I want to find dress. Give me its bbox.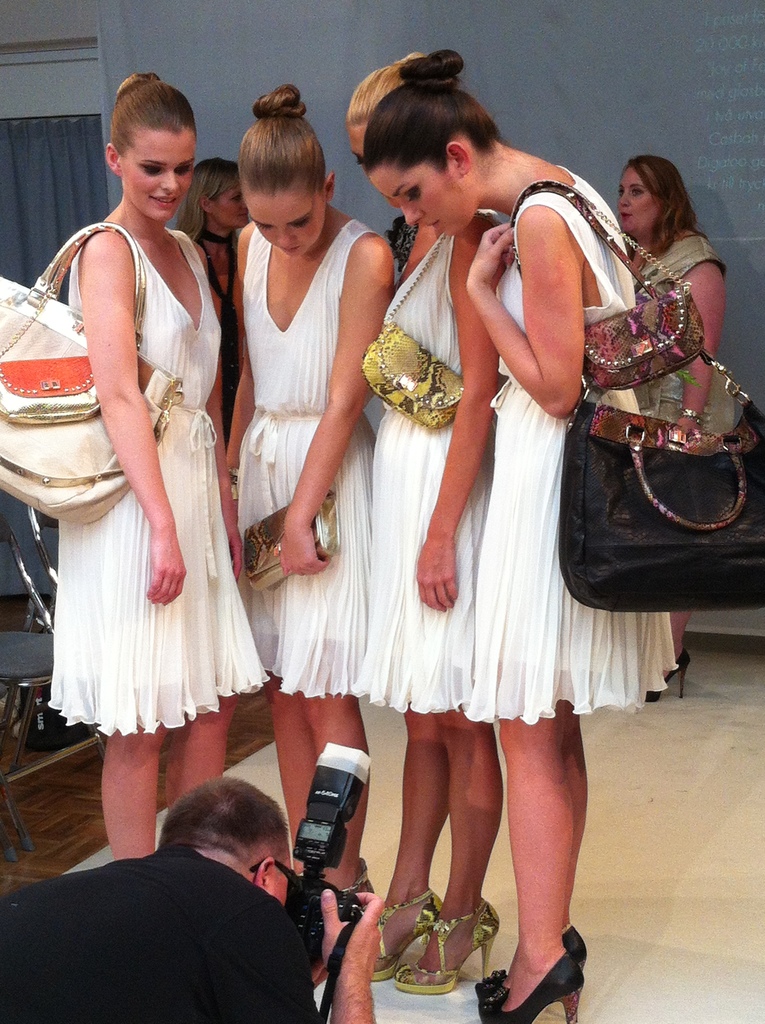
detection(371, 207, 503, 714).
